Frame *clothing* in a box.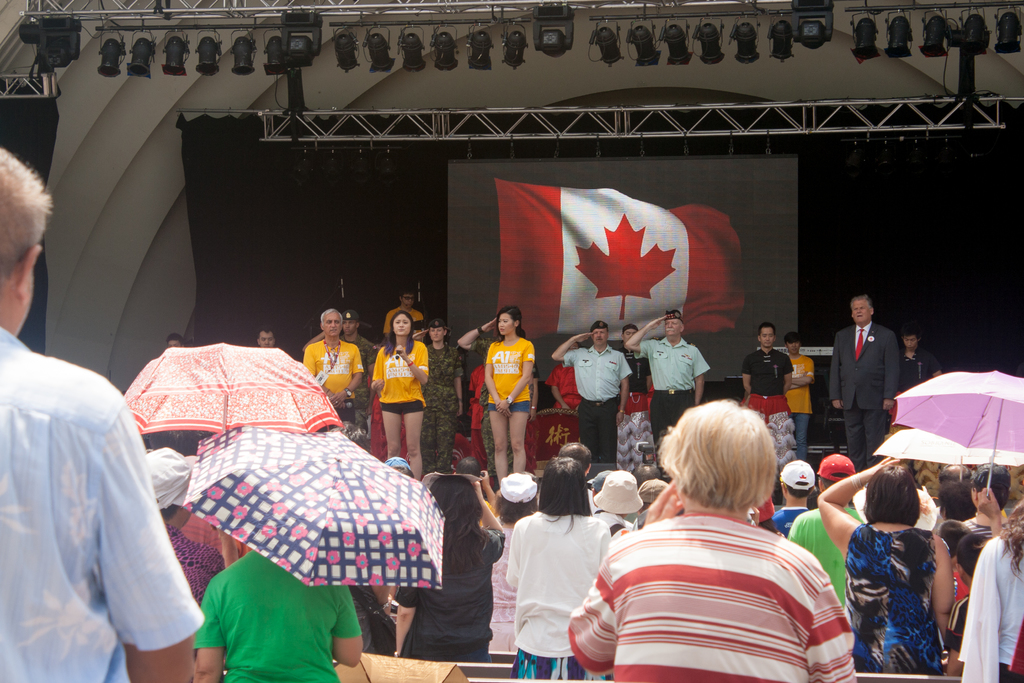
[left=487, top=515, right=522, bottom=661].
